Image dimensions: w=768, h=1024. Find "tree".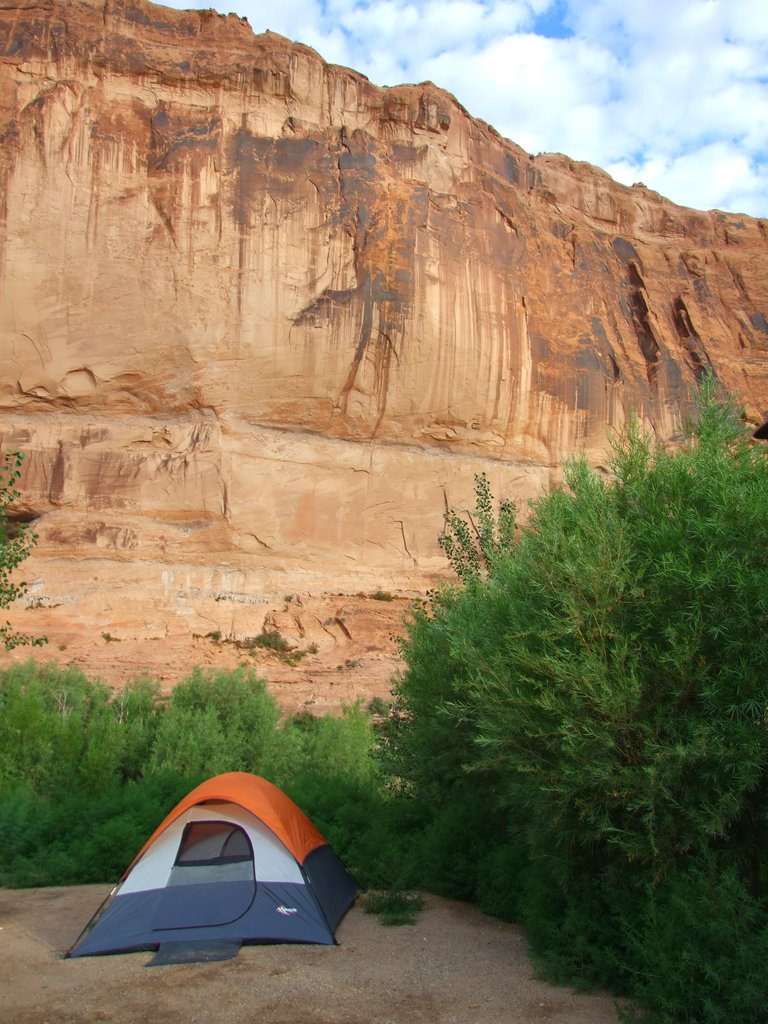
bbox=(0, 428, 31, 627).
